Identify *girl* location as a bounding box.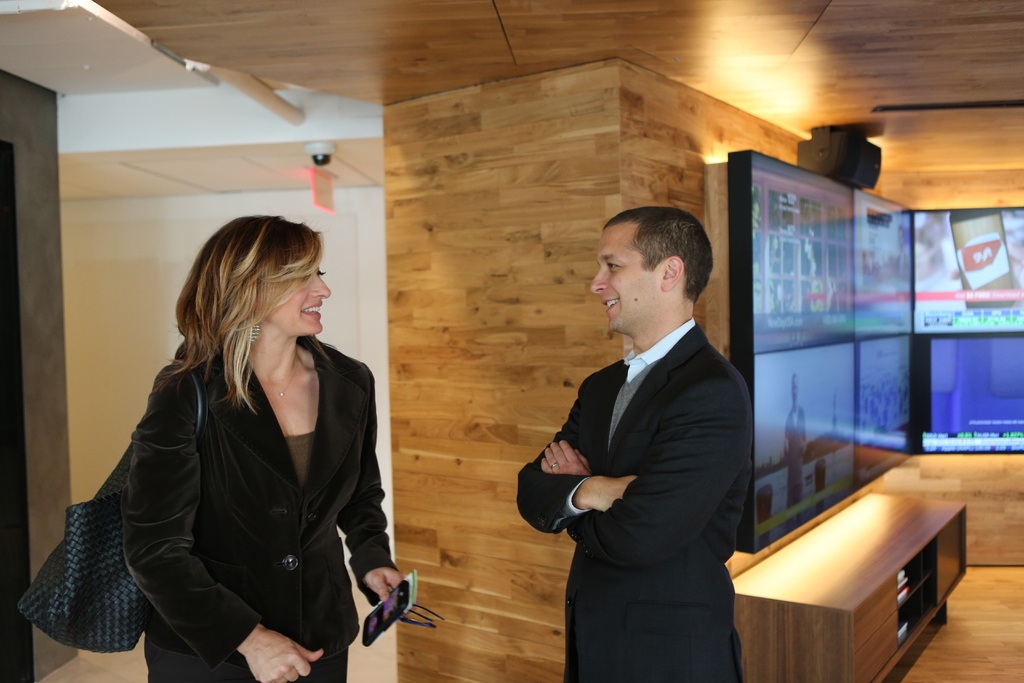
left=126, top=215, right=403, bottom=682.
